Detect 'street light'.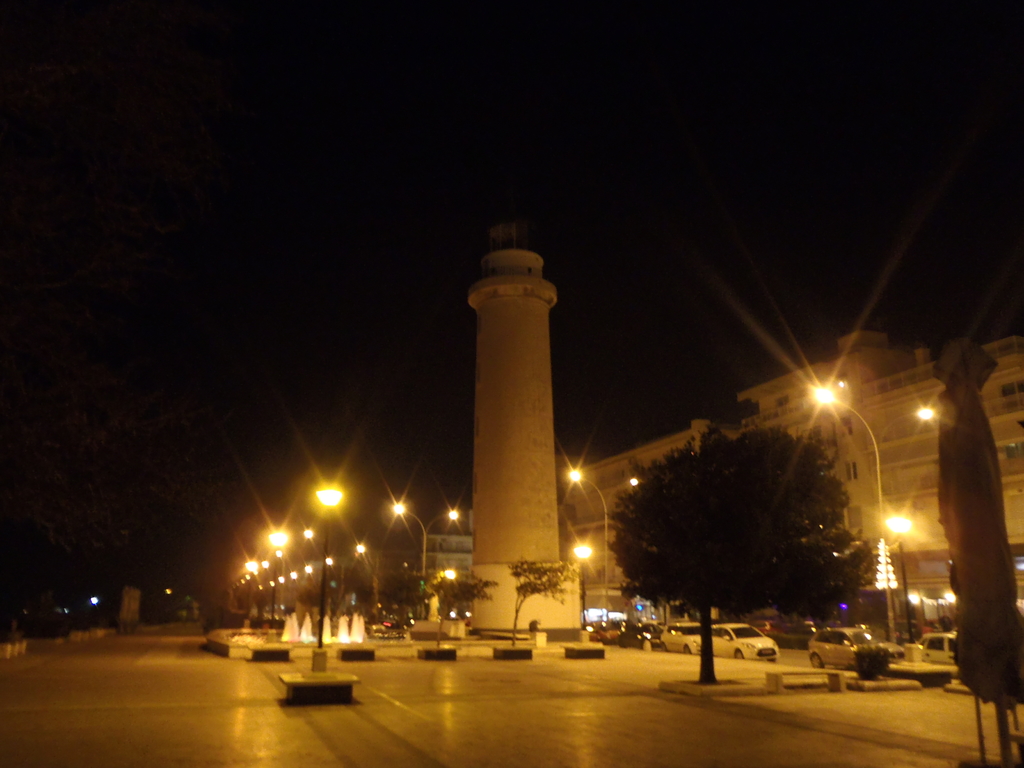
Detected at 390:492:465:607.
